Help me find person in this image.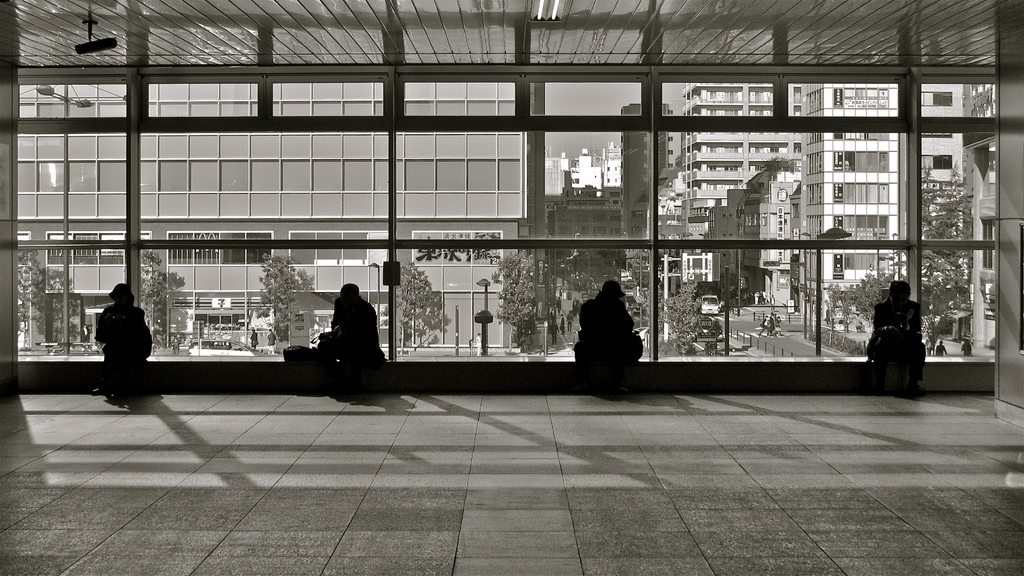
Found it: bbox=(867, 277, 932, 387).
